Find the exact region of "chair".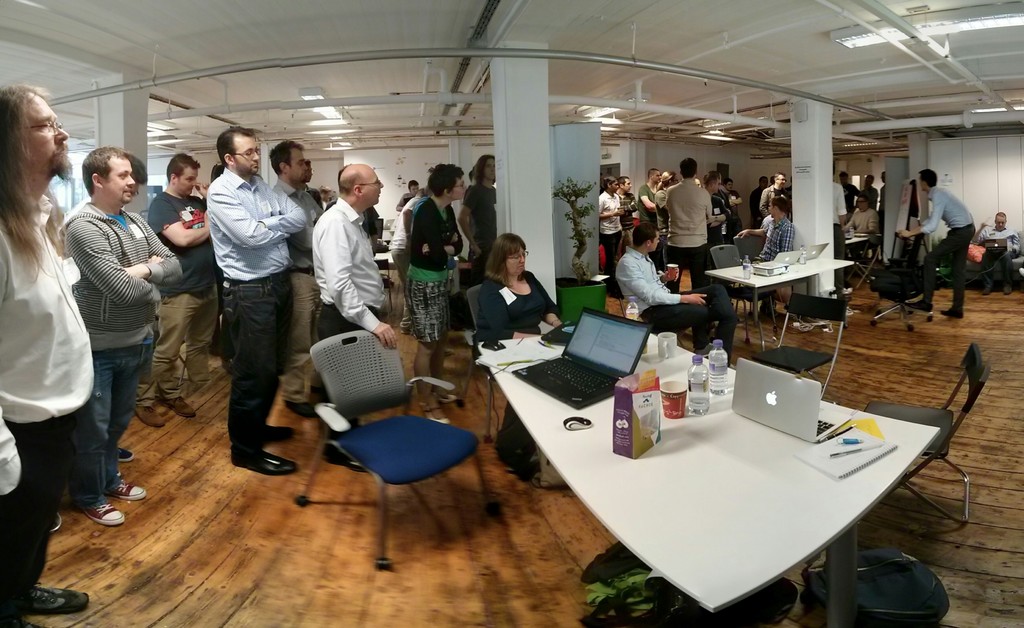
Exact region: detection(751, 293, 846, 408).
